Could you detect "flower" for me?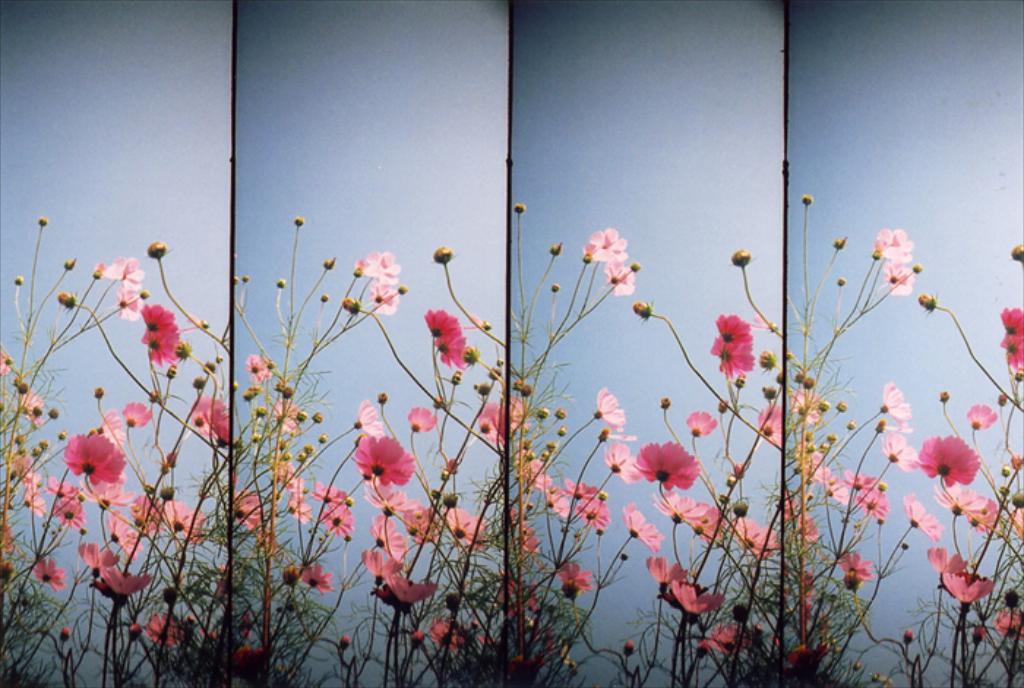
Detection result: box=[233, 485, 271, 534].
